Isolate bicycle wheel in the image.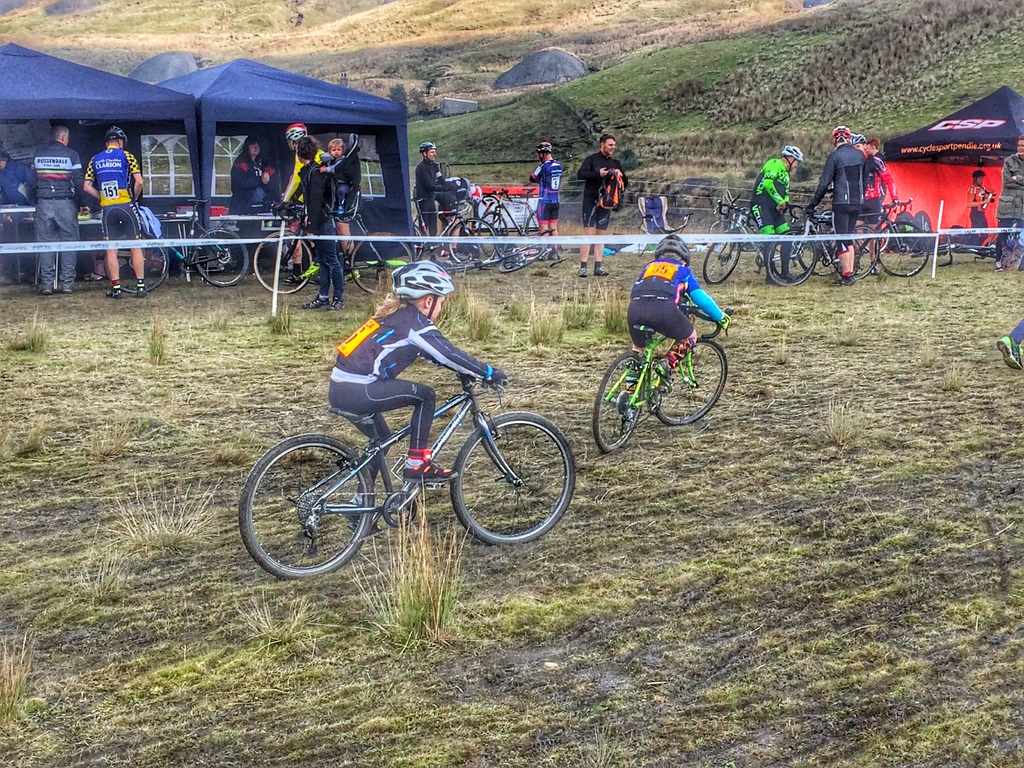
Isolated region: l=349, t=233, r=414, b=296.
